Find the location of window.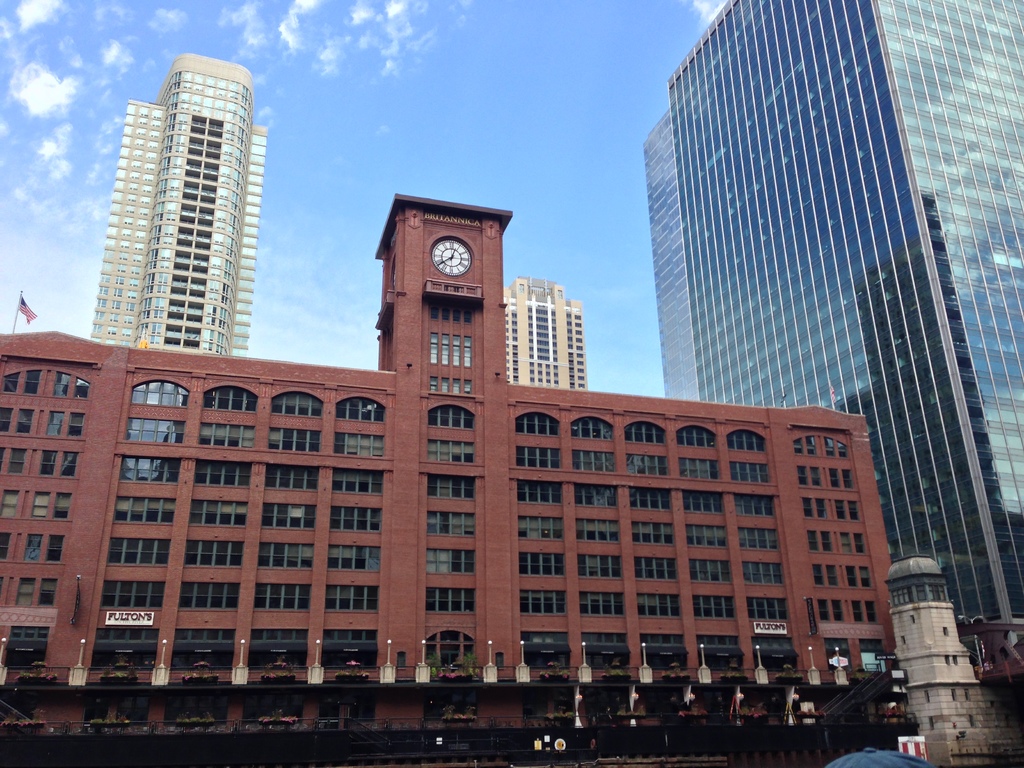
Location: (left=30, top=492, right=52, bottom=518).
